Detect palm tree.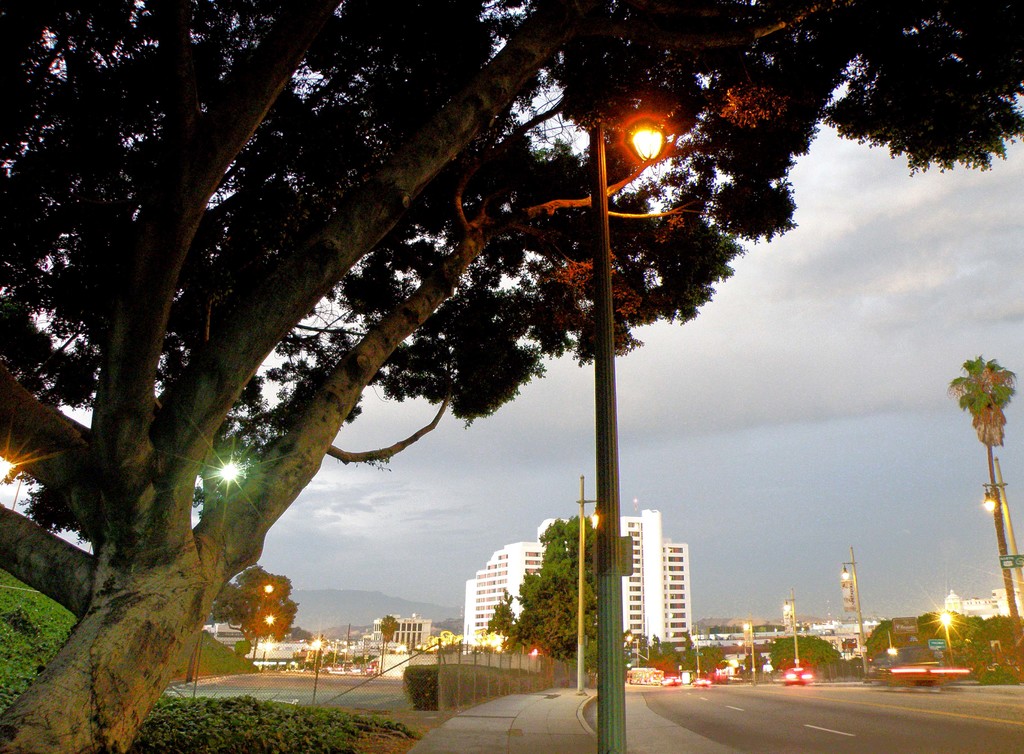
Detected at box(943, 348, 1023, 655).
